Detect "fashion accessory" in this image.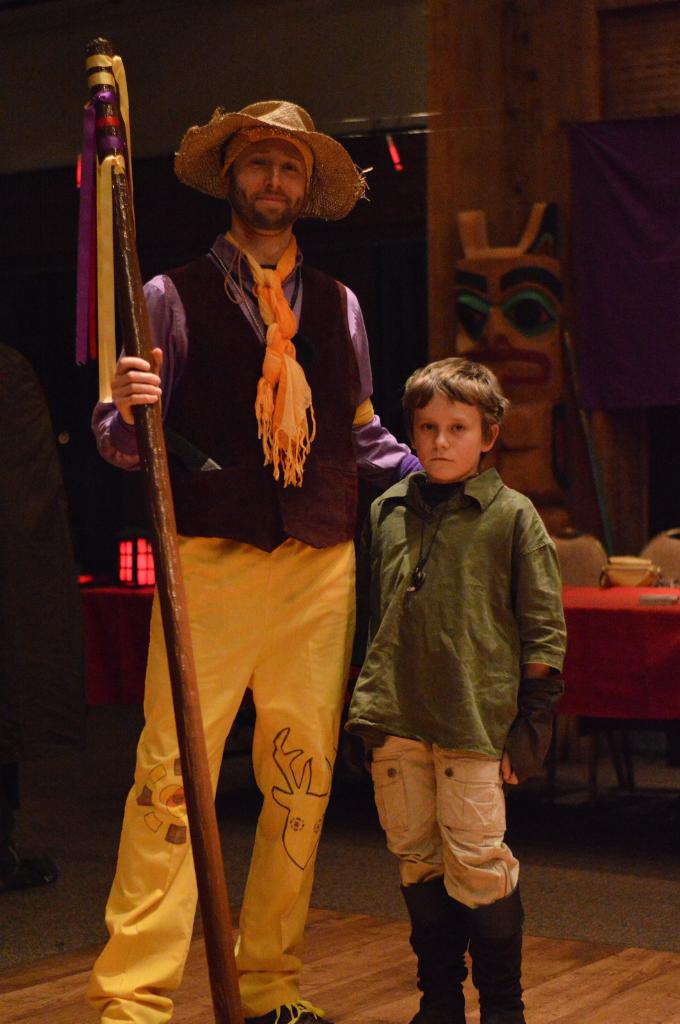
Detection: box=[214, 248, 269, 349].
